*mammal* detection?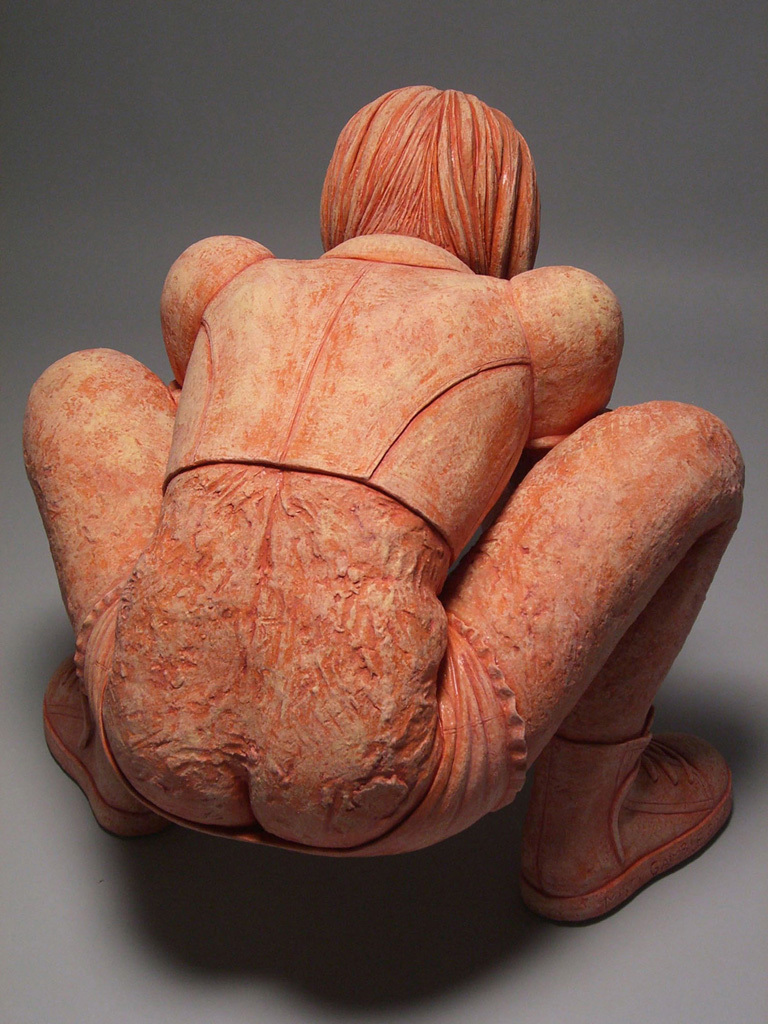
{"x1": 23, "y1": 123, "x2": 725, "y2": 891}
